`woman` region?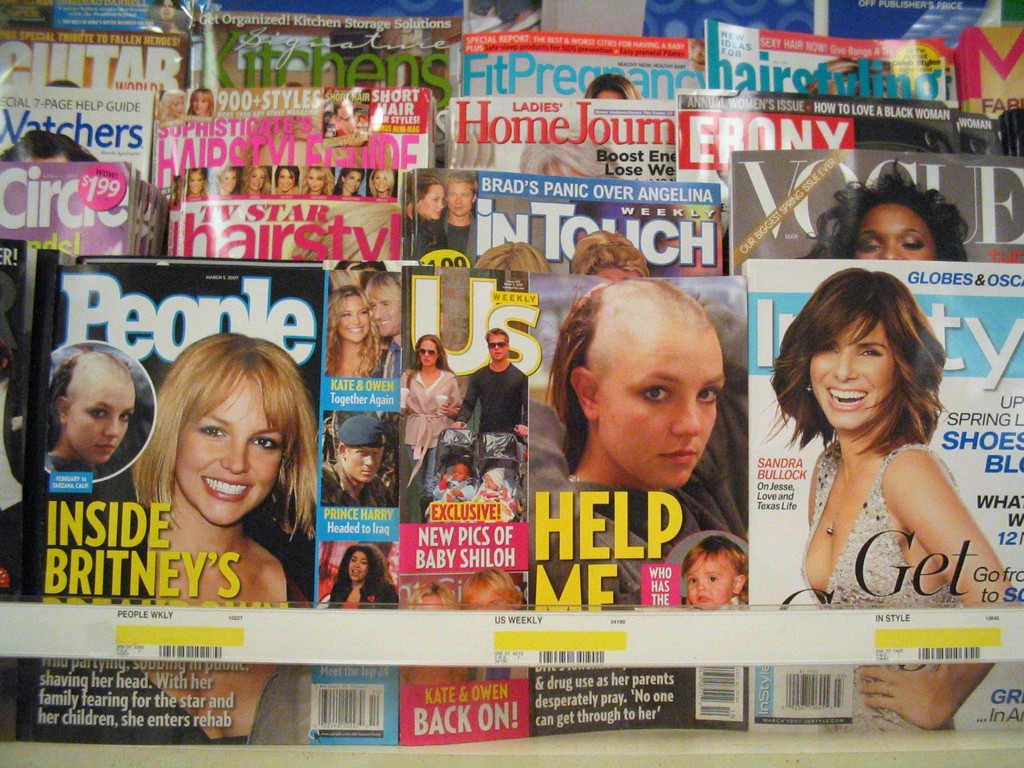
(x1=28, y1=343, x2=139, y2=466)
